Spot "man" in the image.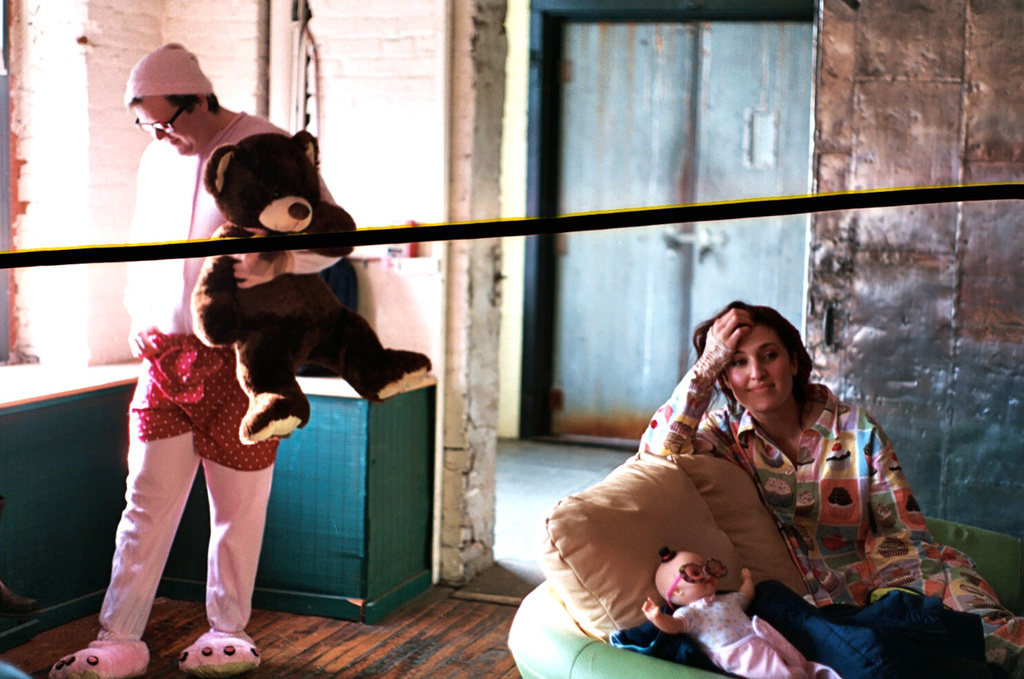
"man" found at [x1=43, y1=38, x2=361, y2=678].
